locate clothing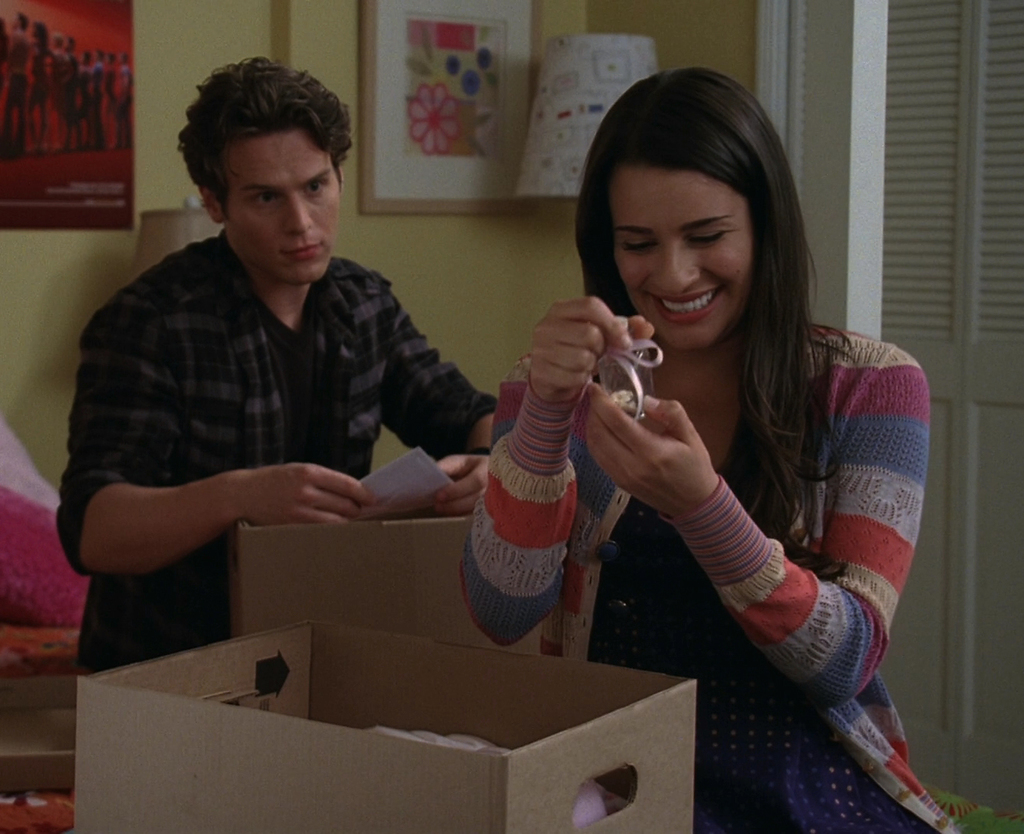
locate(456, 314, 932, 833)
